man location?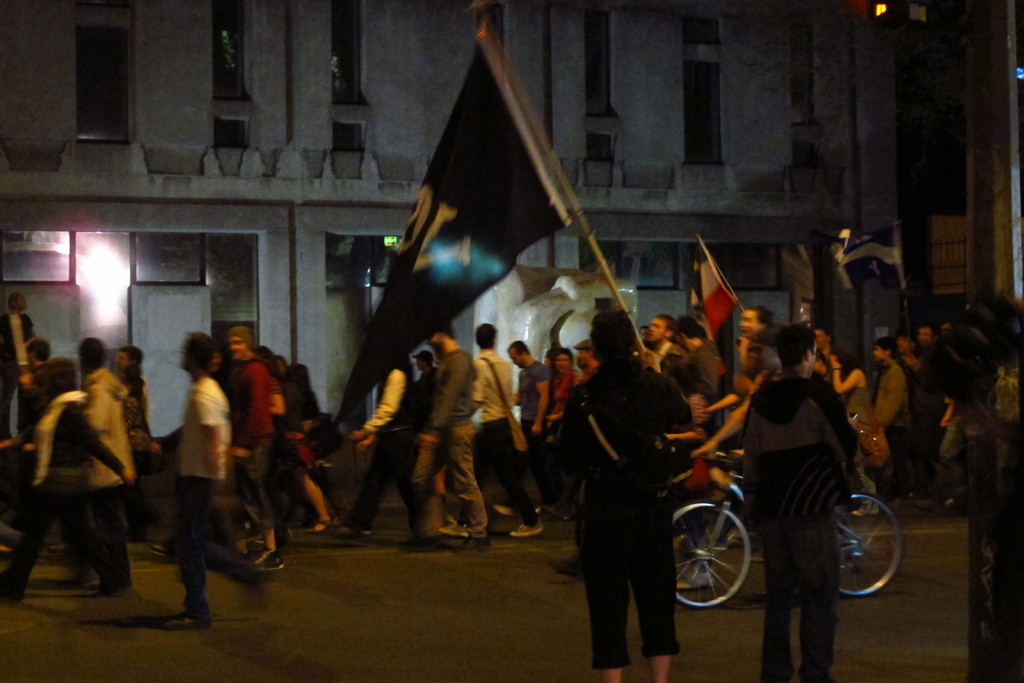
x1=59 y1=339 x2=137 y2=597
